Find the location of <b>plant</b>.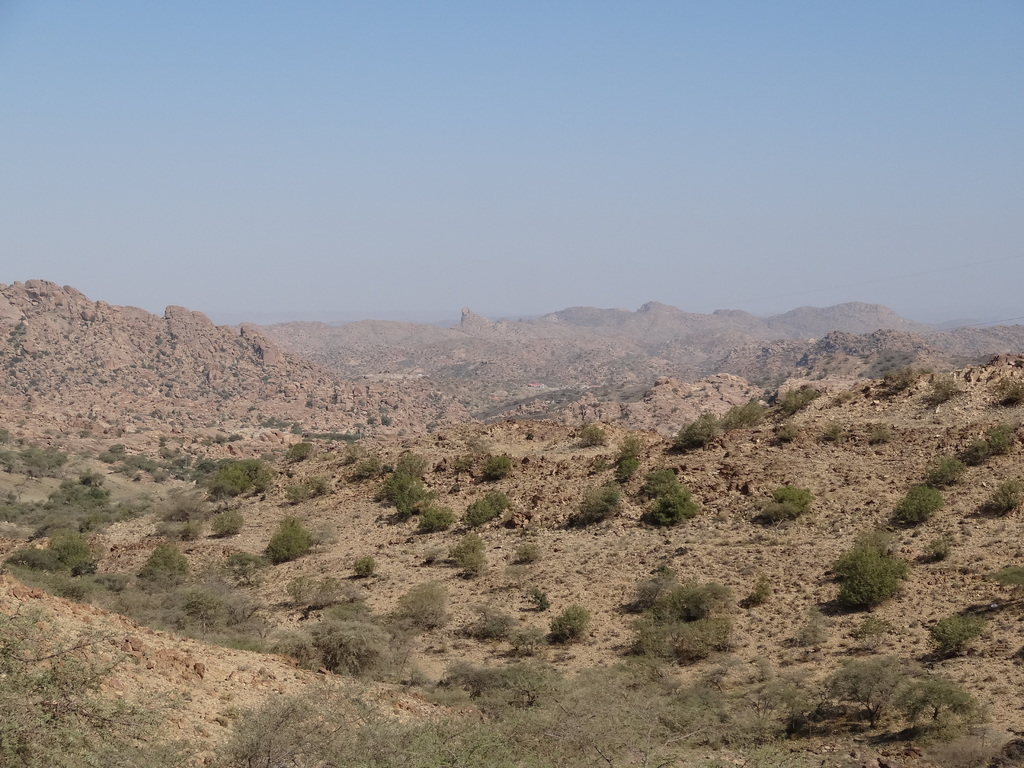
Location: box=[776, 423, 803, 440].
